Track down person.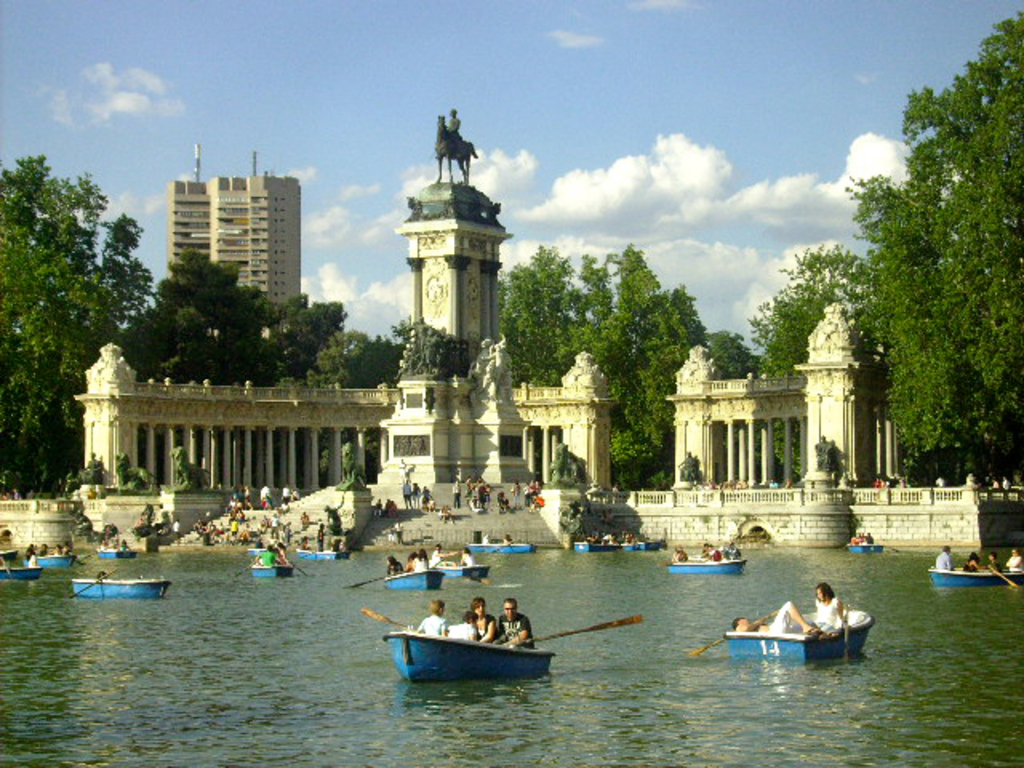
Tracked to [x1=584, y1=531, x2=595, y2=541].
